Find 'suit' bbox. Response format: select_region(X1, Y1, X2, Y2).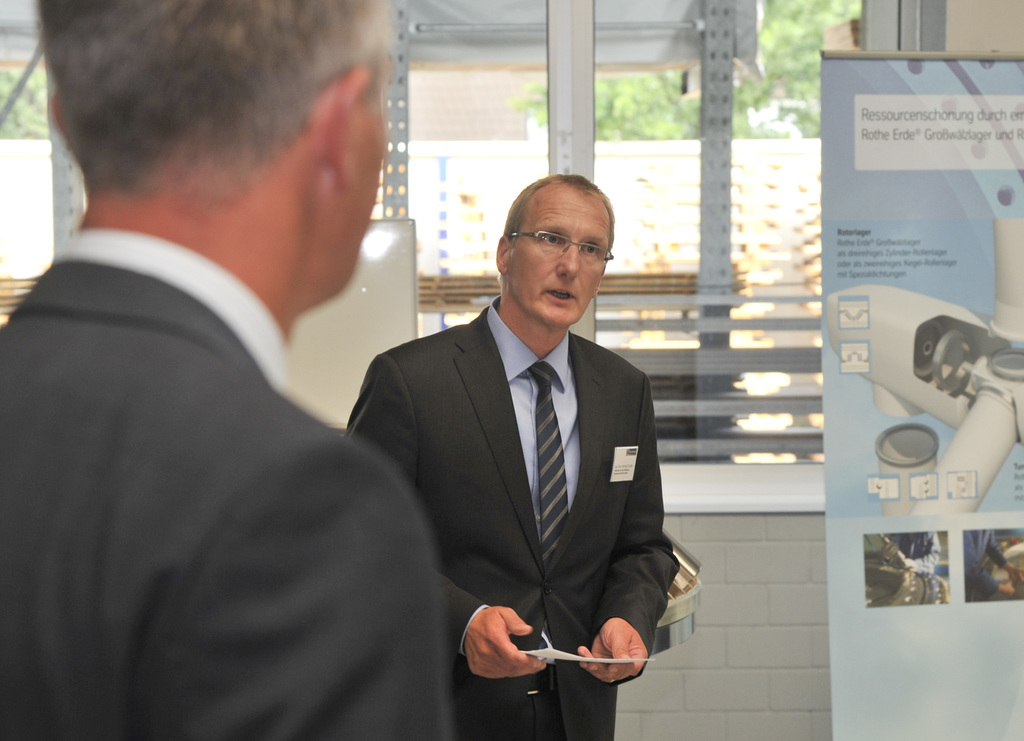
select_region(340, 297, 681, 740).
